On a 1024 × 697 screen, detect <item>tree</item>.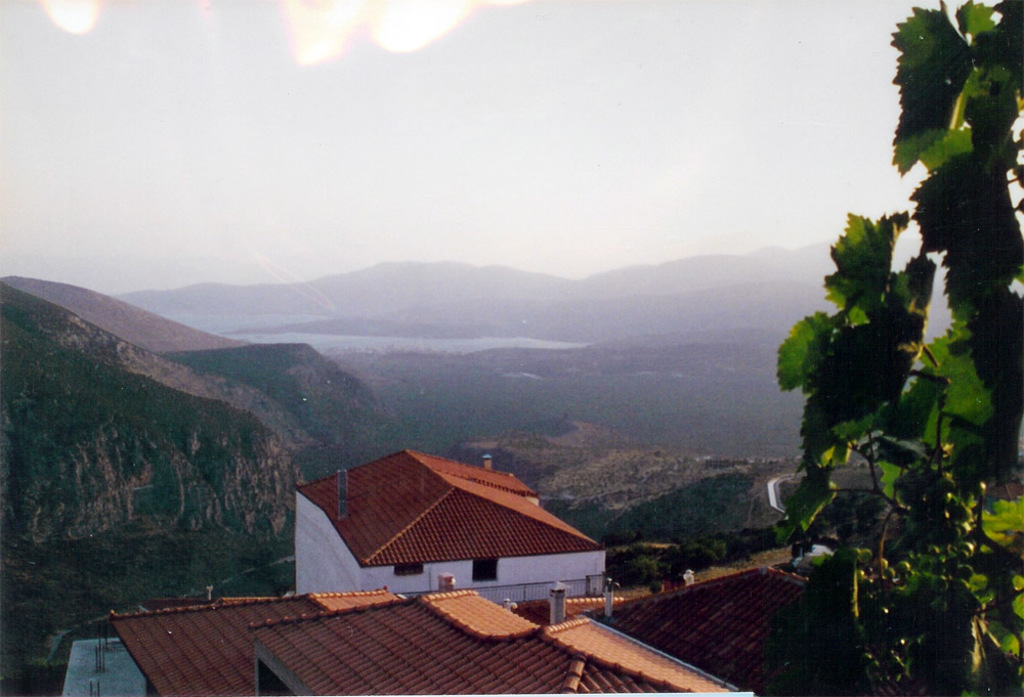
<bbox>780, 0, 1023, 692</bbox>.
